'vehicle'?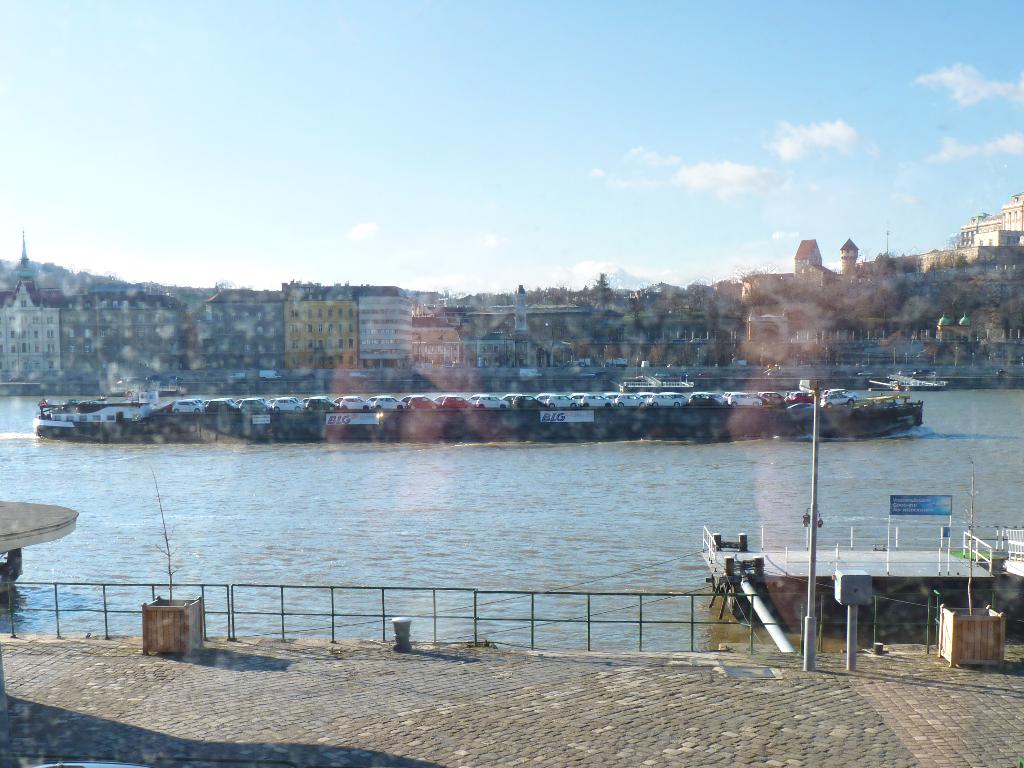
{"x1": 867, "y1": 368, "x2": 954, "y2": 391}
